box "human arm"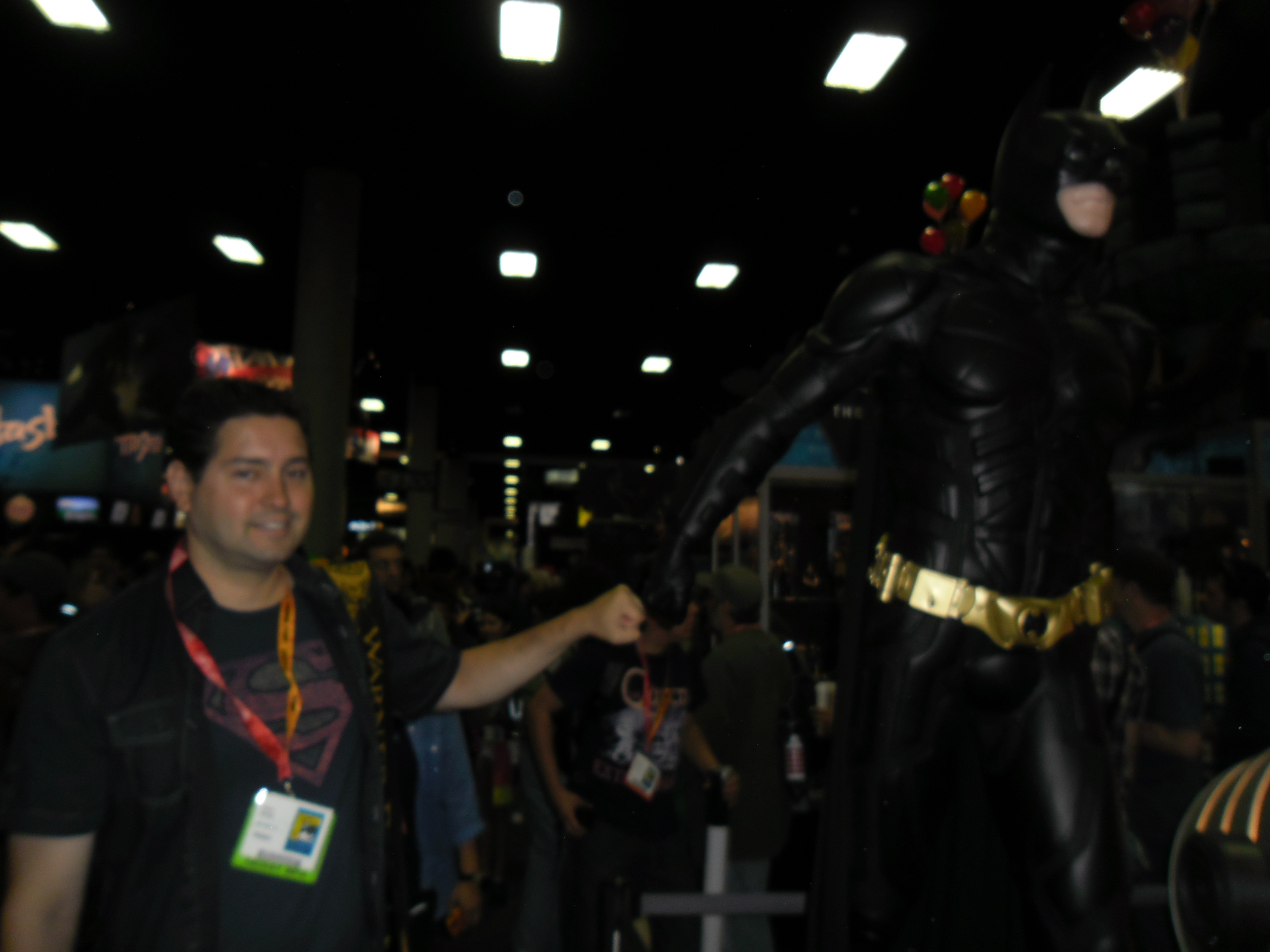
bbox=(0, 213, 38, 302)
